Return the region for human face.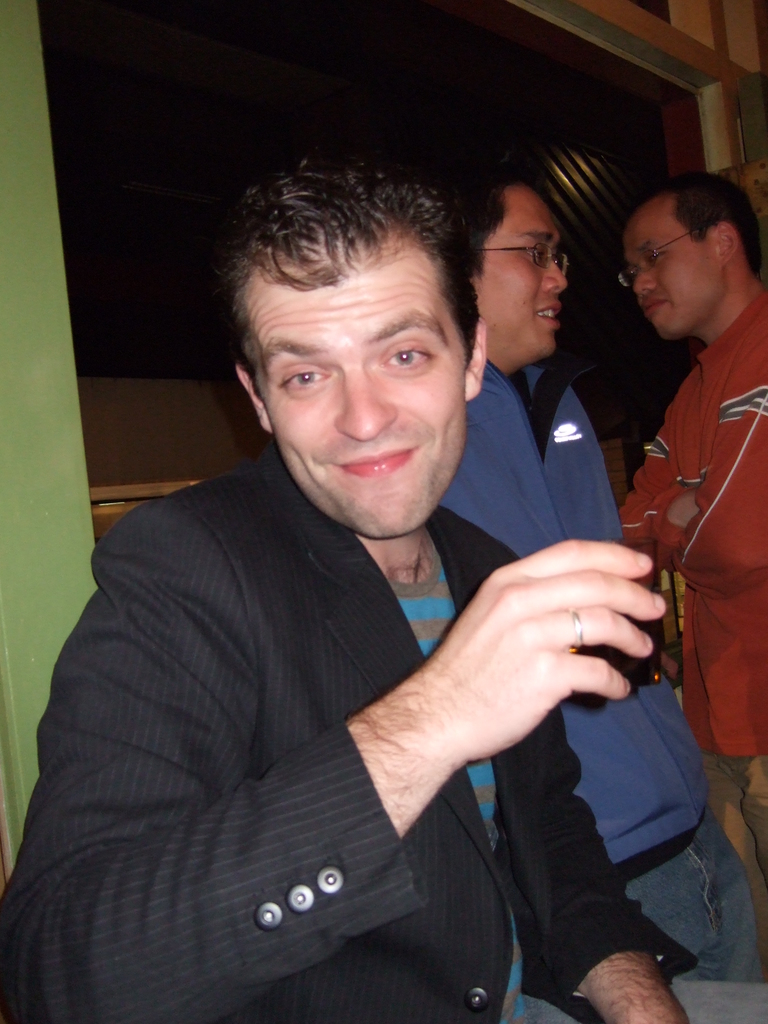
bbox(479, 187, 566, 362).
